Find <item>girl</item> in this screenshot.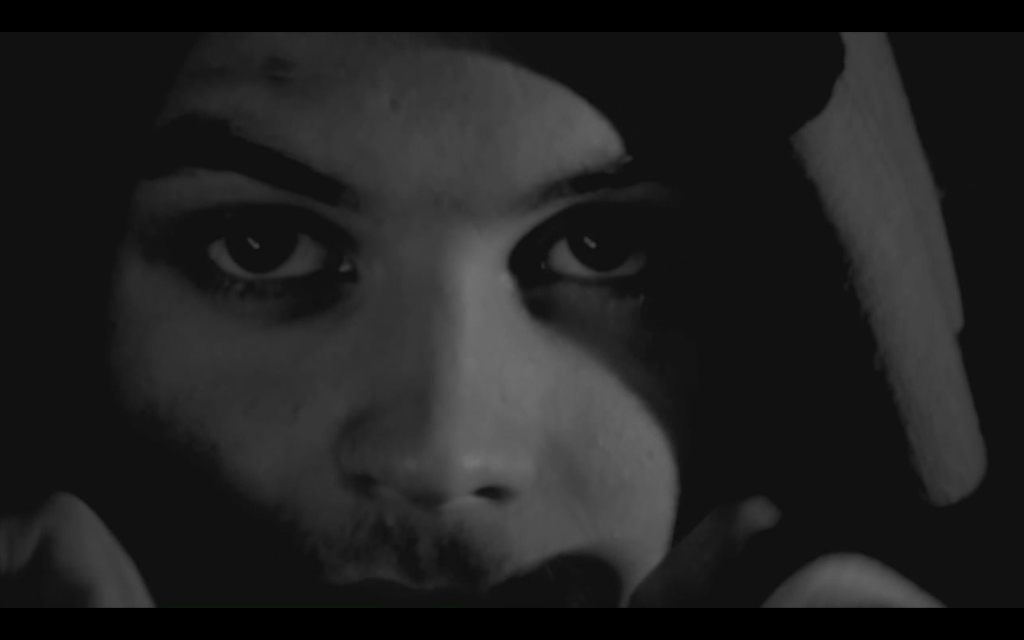
The bounding box for <item>girl</item> is box=[0, 22, 940, 610].
